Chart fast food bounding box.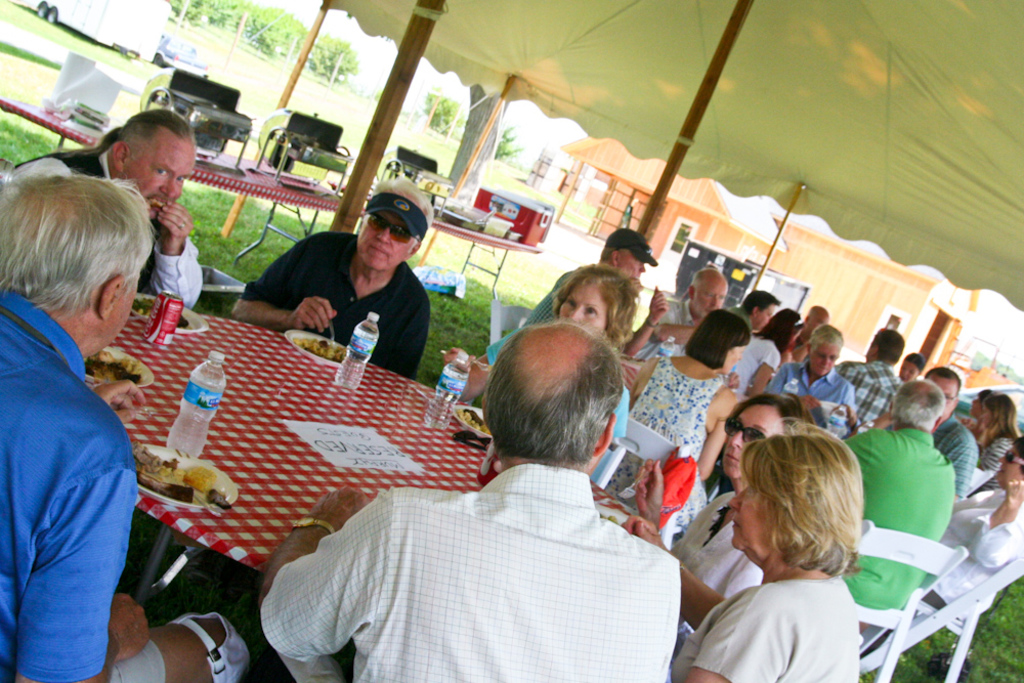
Charted: <bbox>136, 450, 224, 519</bbox>.
